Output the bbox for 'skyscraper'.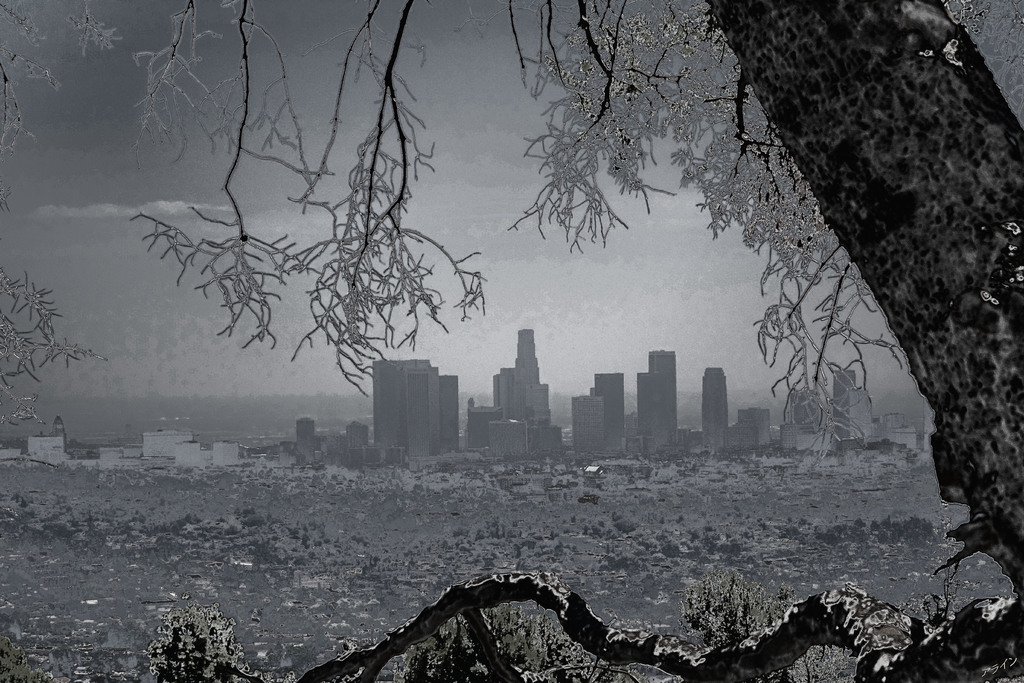
[x1=370, y1=355, x2=464, y2=464].
